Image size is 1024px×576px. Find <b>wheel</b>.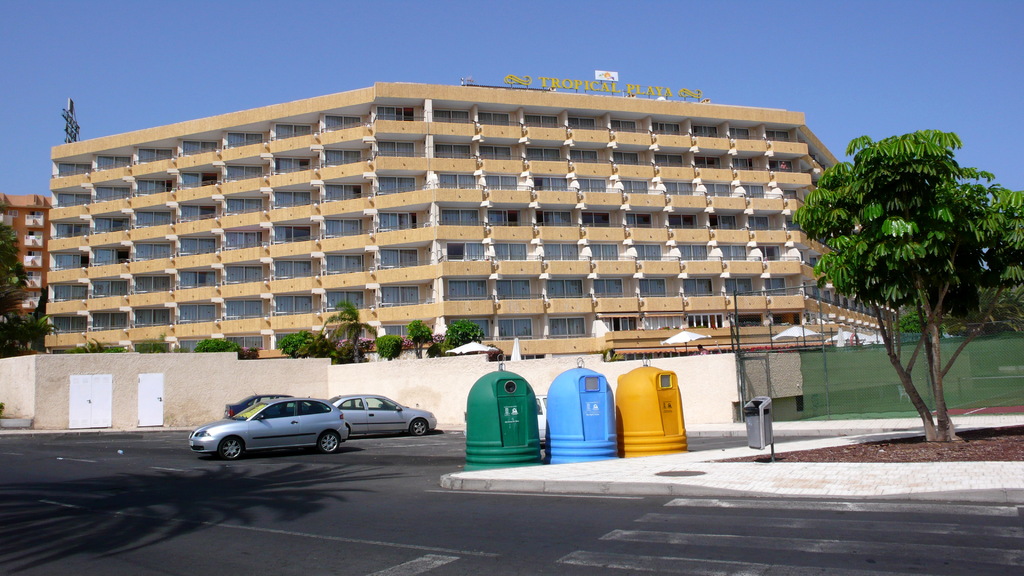
pyautogui.locateOnScreen(321, 435, 337, 454).
